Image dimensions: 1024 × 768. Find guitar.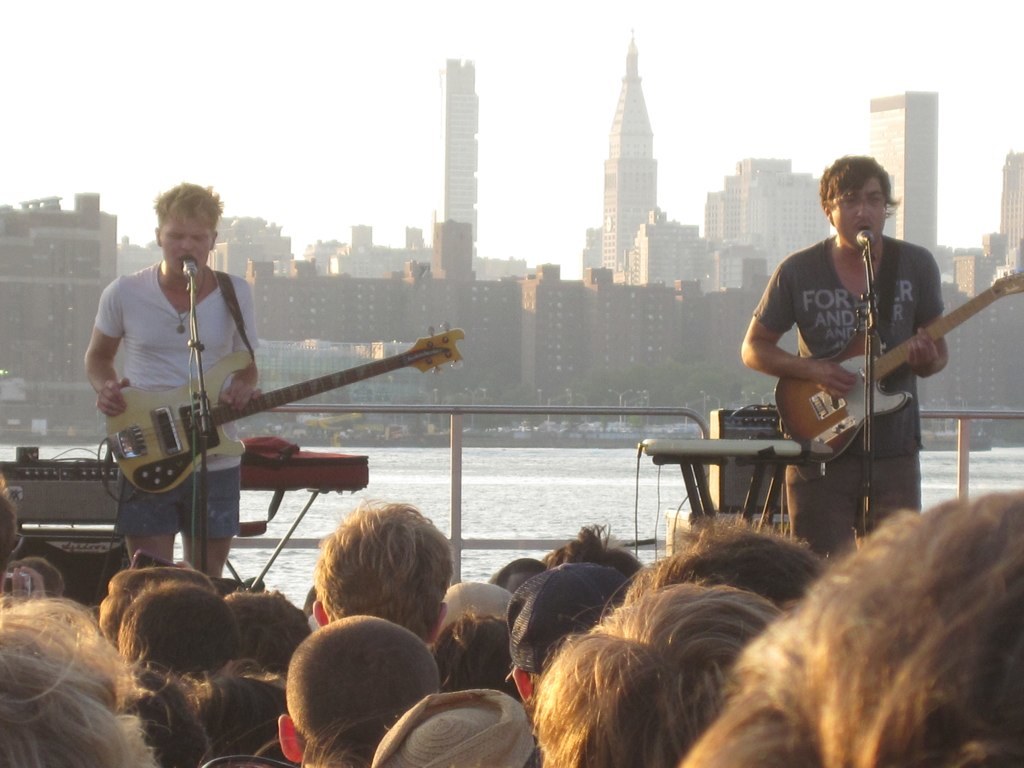
(99, 319, 460, 495).
